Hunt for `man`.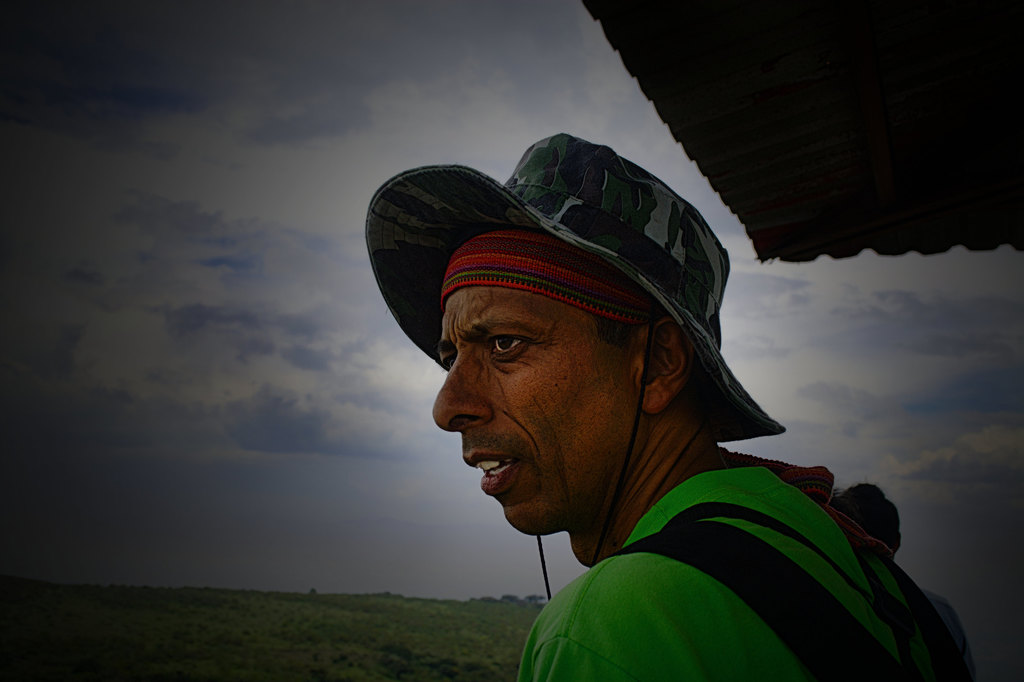
Hunted down at locate(319, 159, 858, 681).
